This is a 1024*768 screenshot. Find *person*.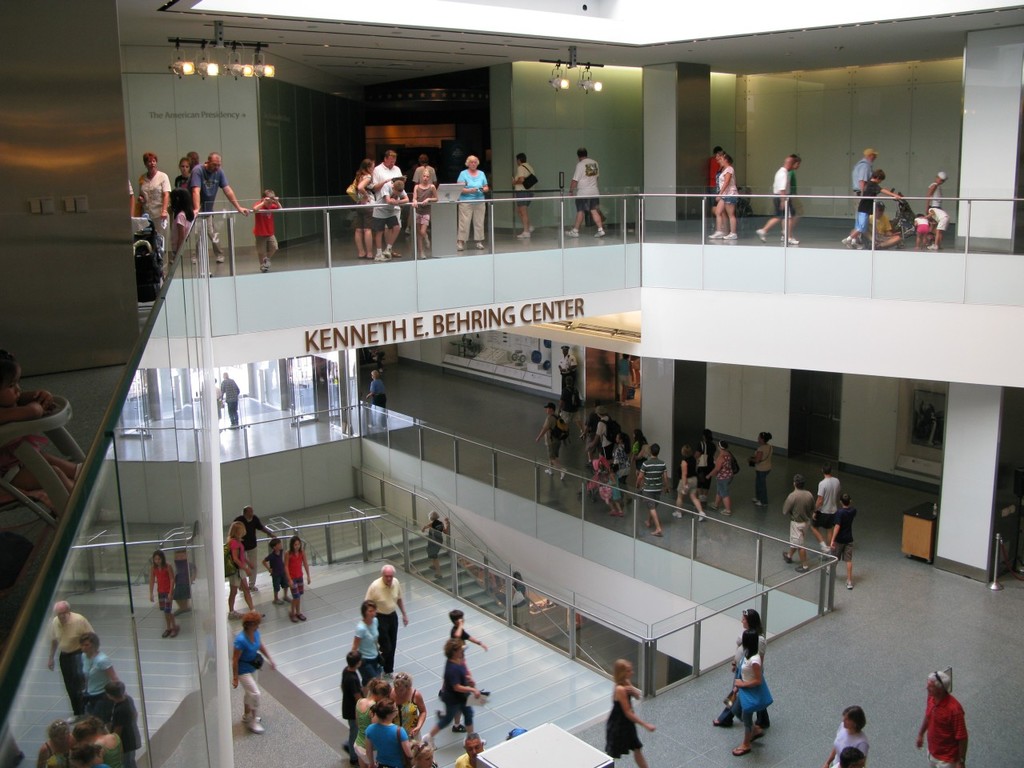
Bounding box: bbox=[634, 440, 673, 534].
